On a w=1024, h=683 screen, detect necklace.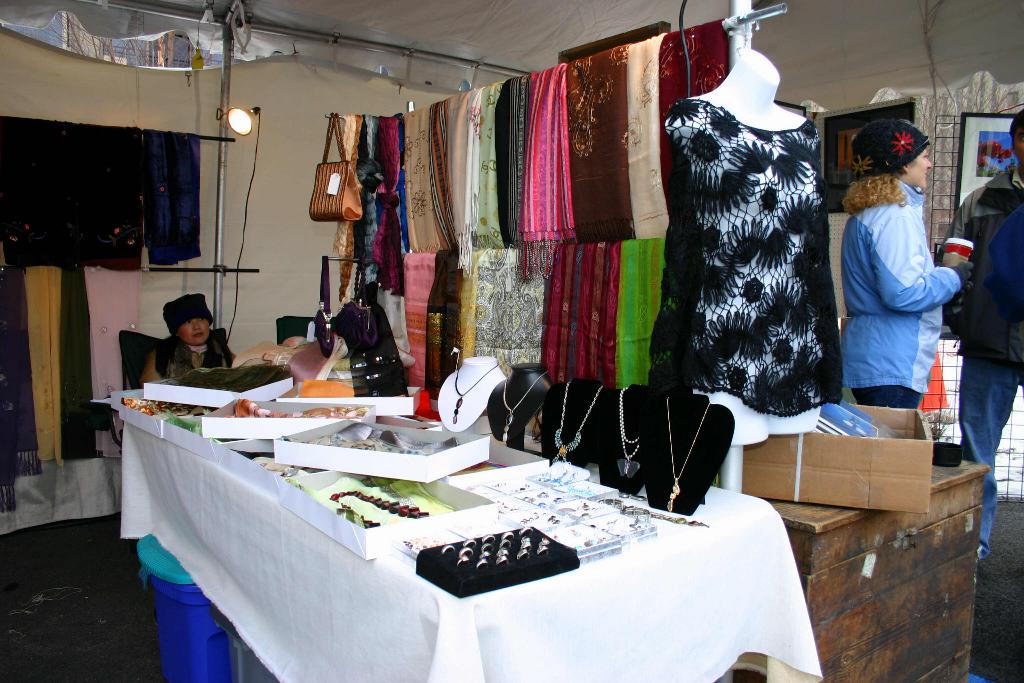
x1=668 y1=393 x2=714 y2=511.
